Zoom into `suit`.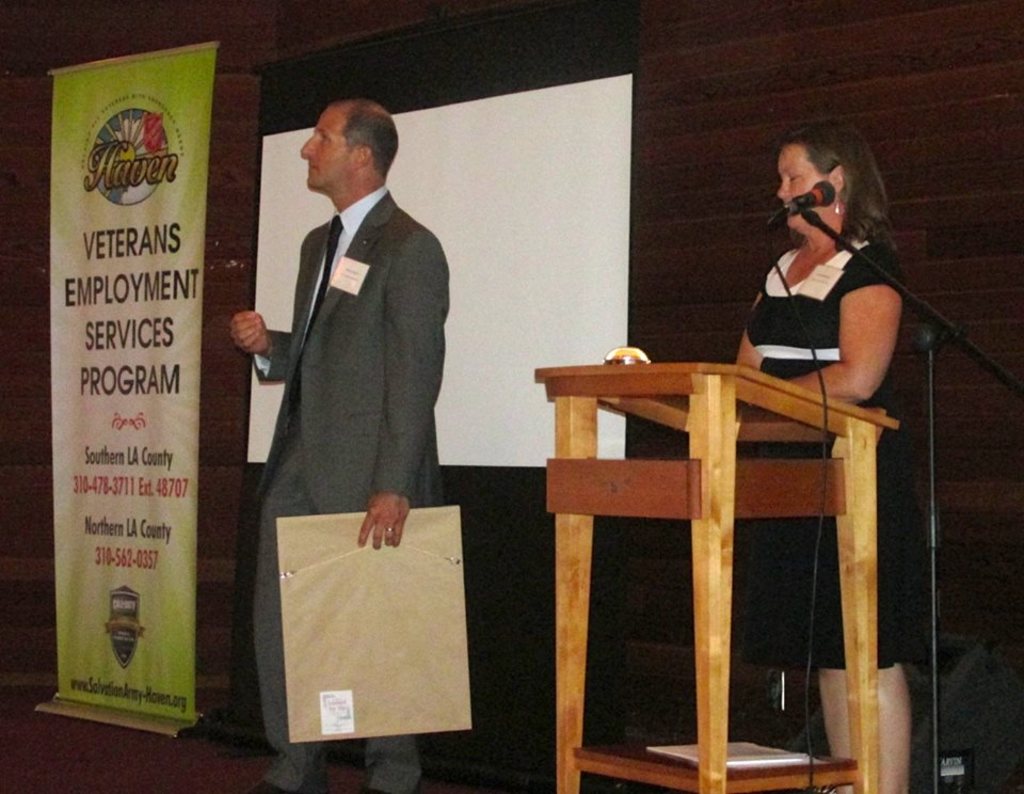
Zoom target: rect(252, 181, 453, 793).
